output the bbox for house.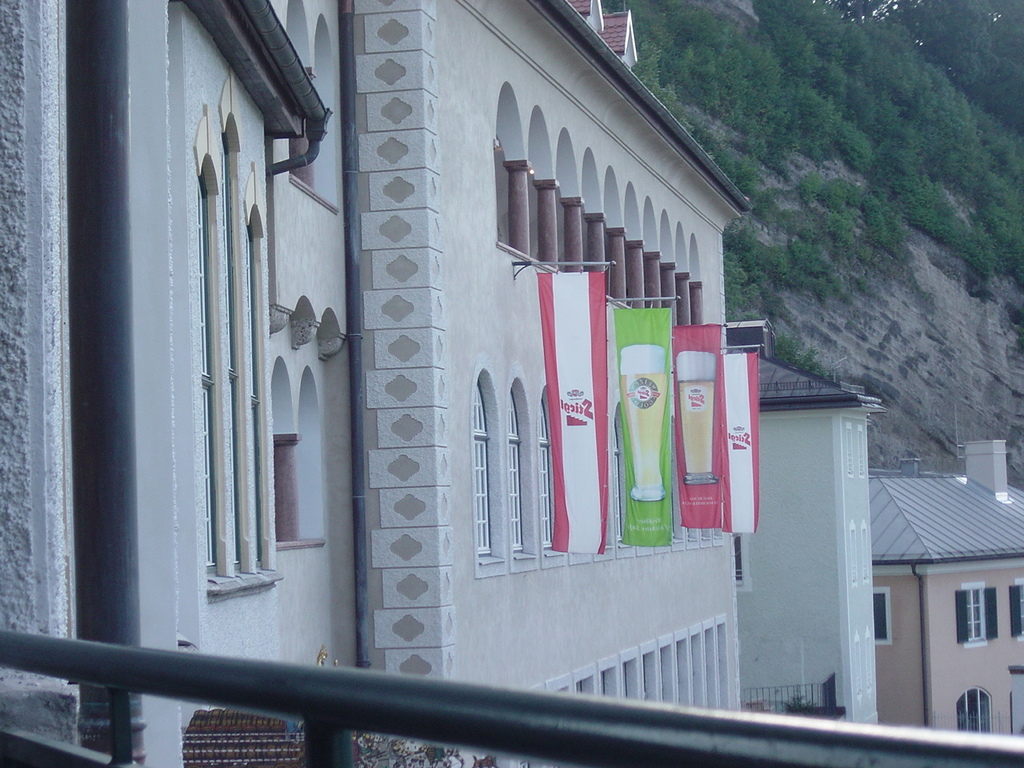
(867, 434, 1023, 734).
